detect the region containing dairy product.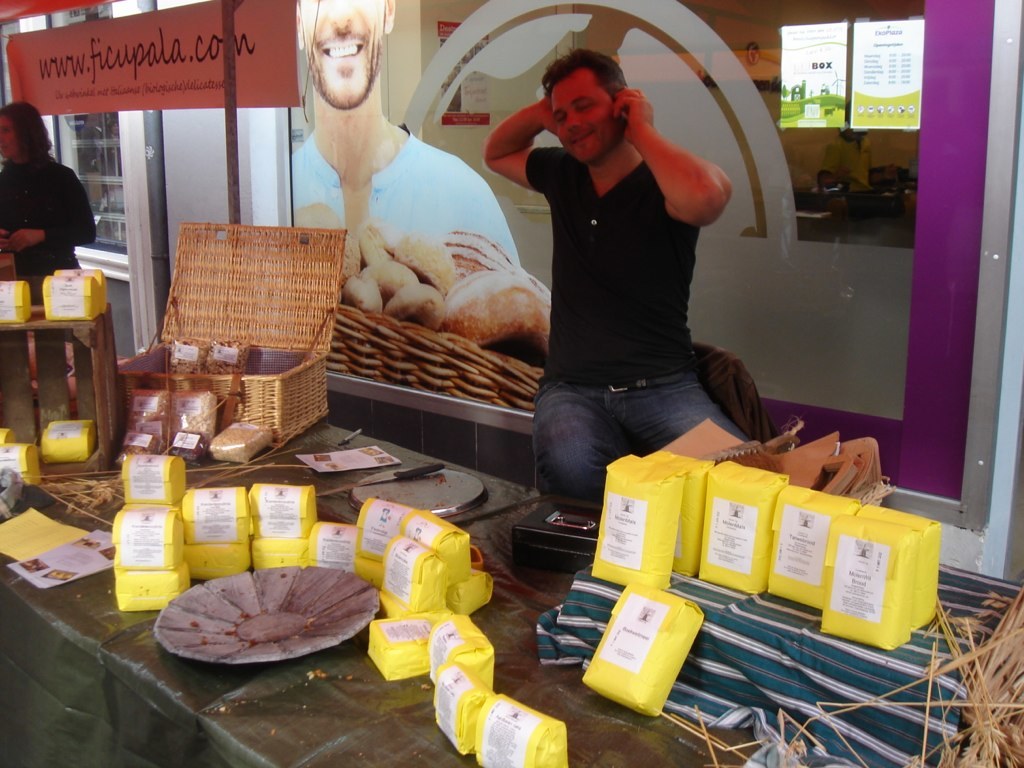
box(471, 699, 571, 767).
